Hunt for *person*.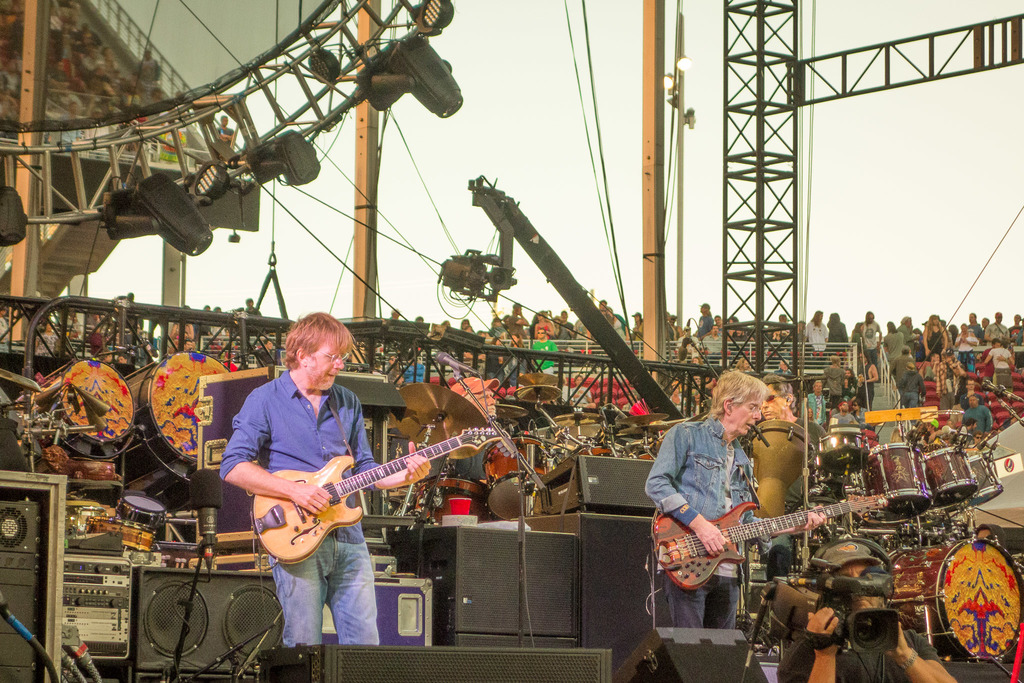
Hunted down at <bbox>505, 299, 530, 340</bbox>.
